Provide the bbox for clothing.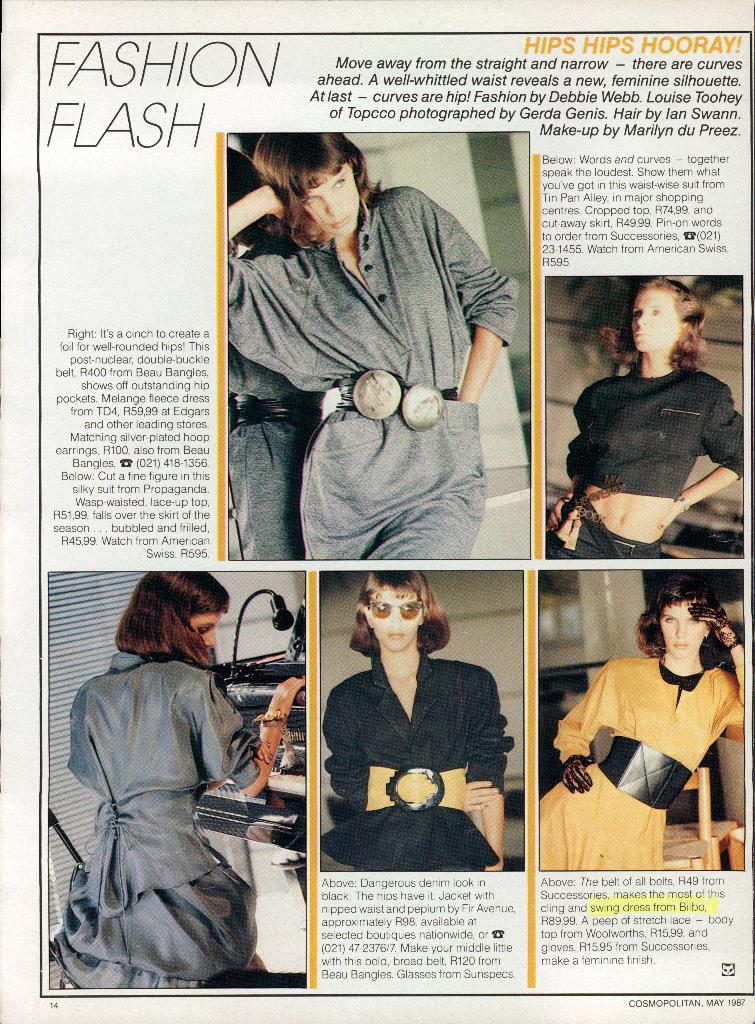
(x1=557, y1=364, x2=743, y2=500).
